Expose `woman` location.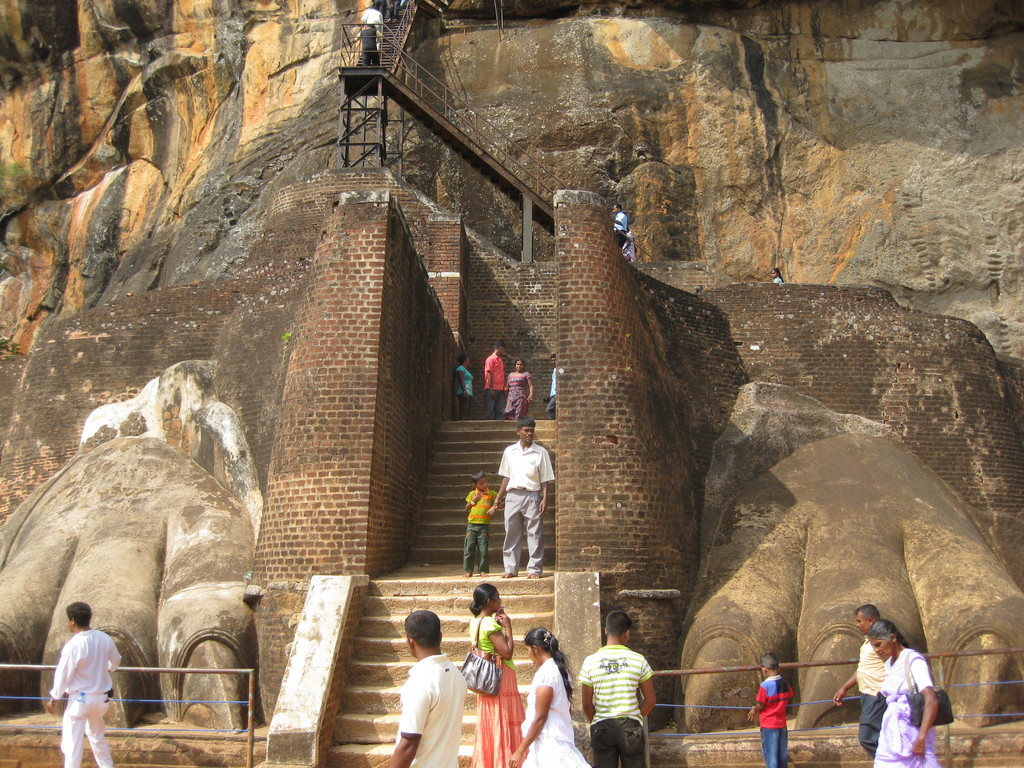
Exposed at 504, 357, 531, 424.
